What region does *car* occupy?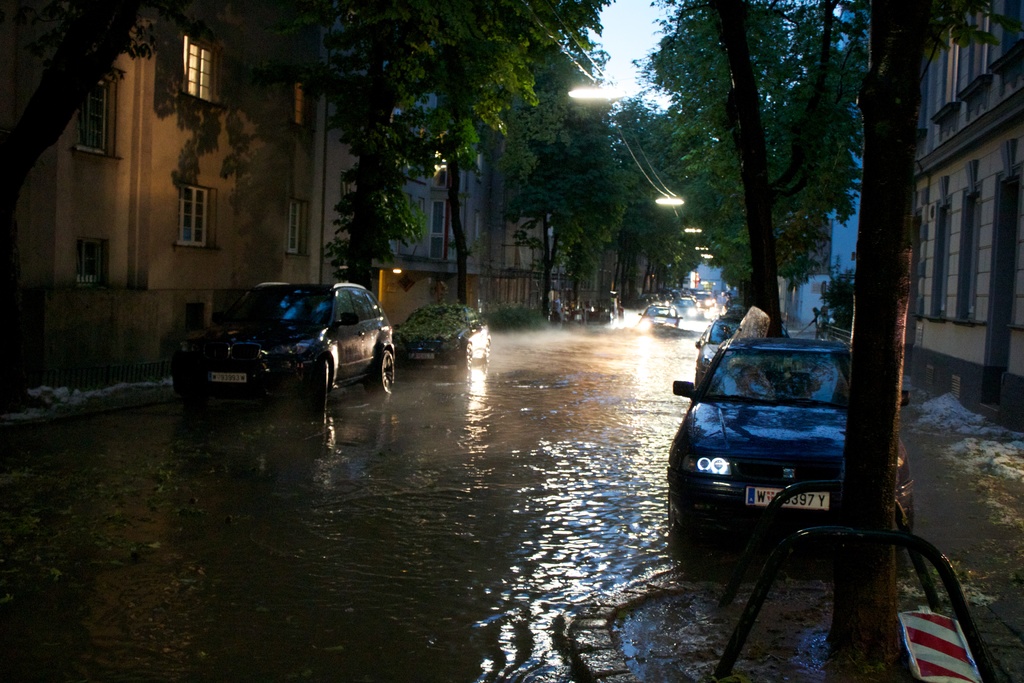
bbox=(654, 329, 915, 527).
